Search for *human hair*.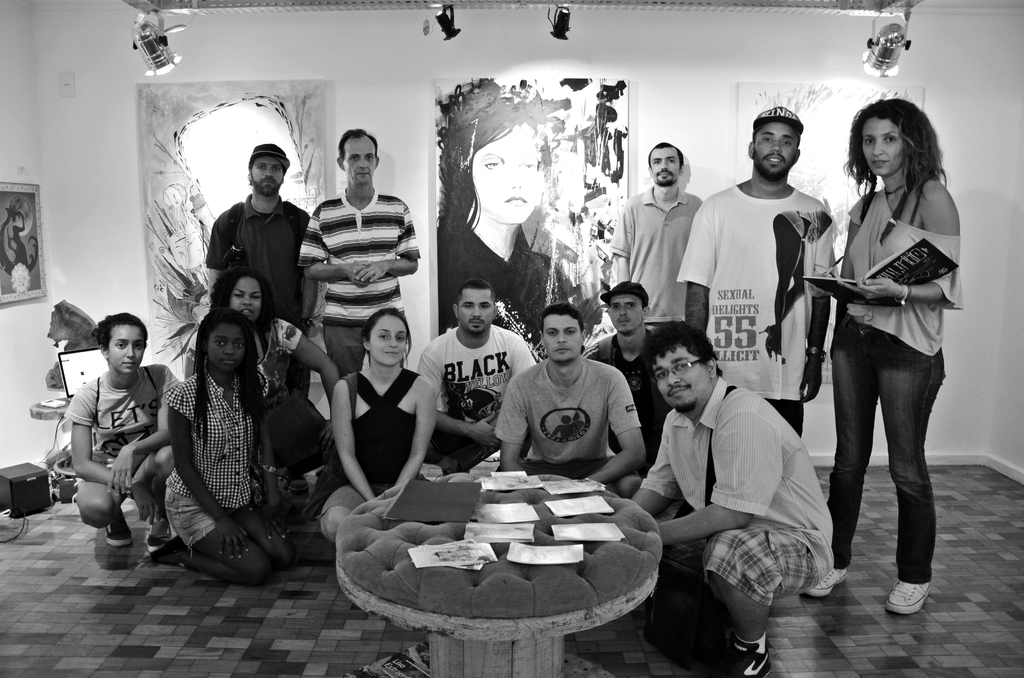
Found at {"left": 189, "top": 305, "right": 266, "bottom": 449}.
